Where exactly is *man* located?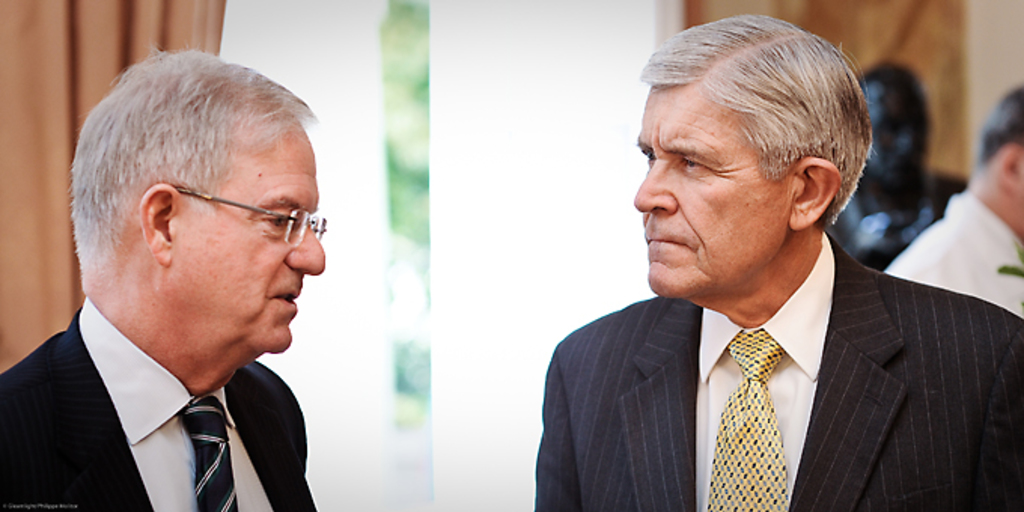
Its bounding box is (532,12,1022,510).
